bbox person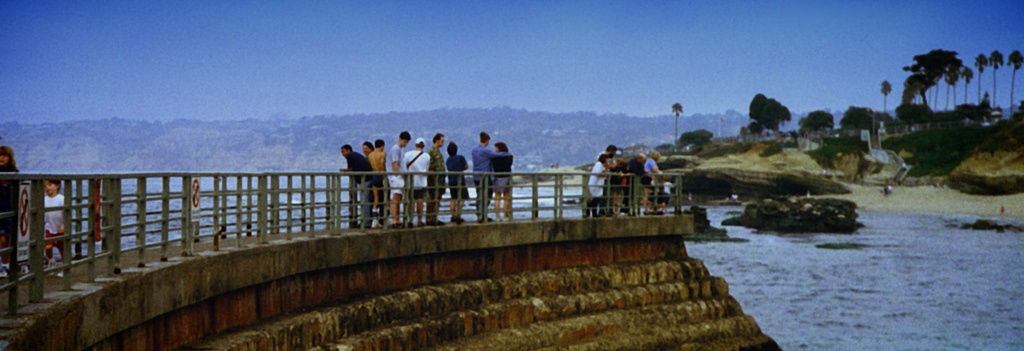
region(658, 178, 677, 215)
